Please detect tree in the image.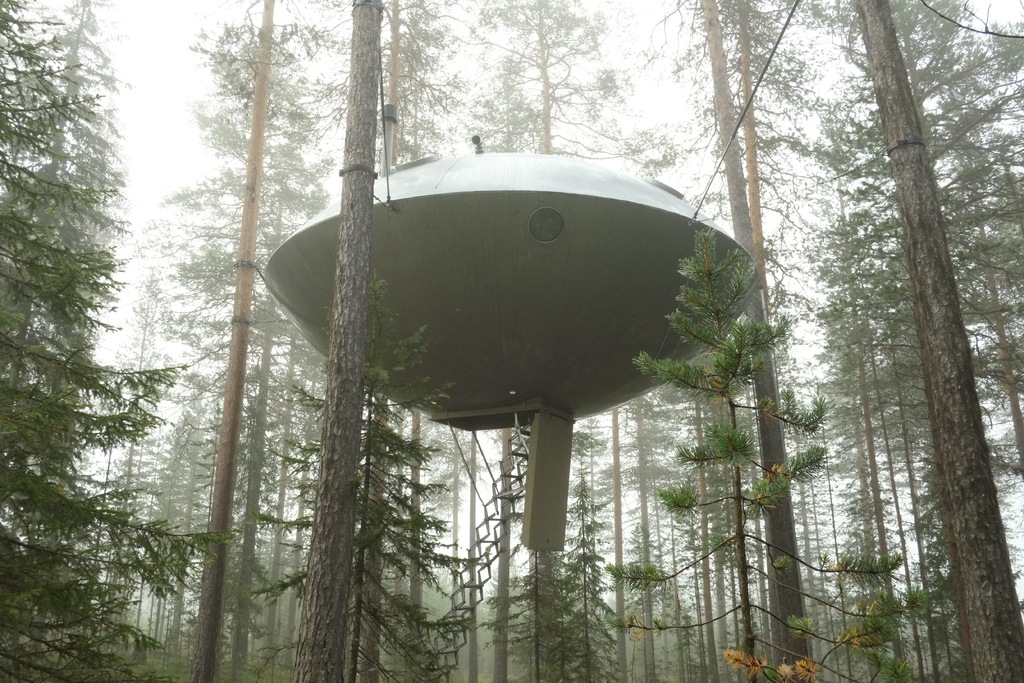
bbox=[376, 0, 456, 682].
